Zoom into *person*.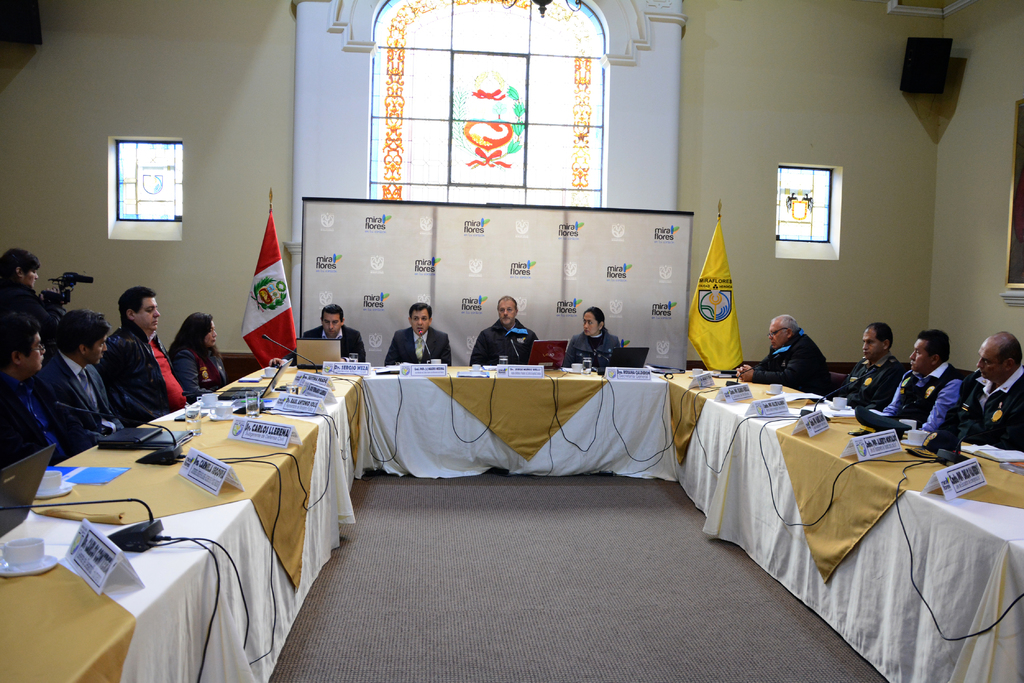
Zoom target: (474,301,541,381).
